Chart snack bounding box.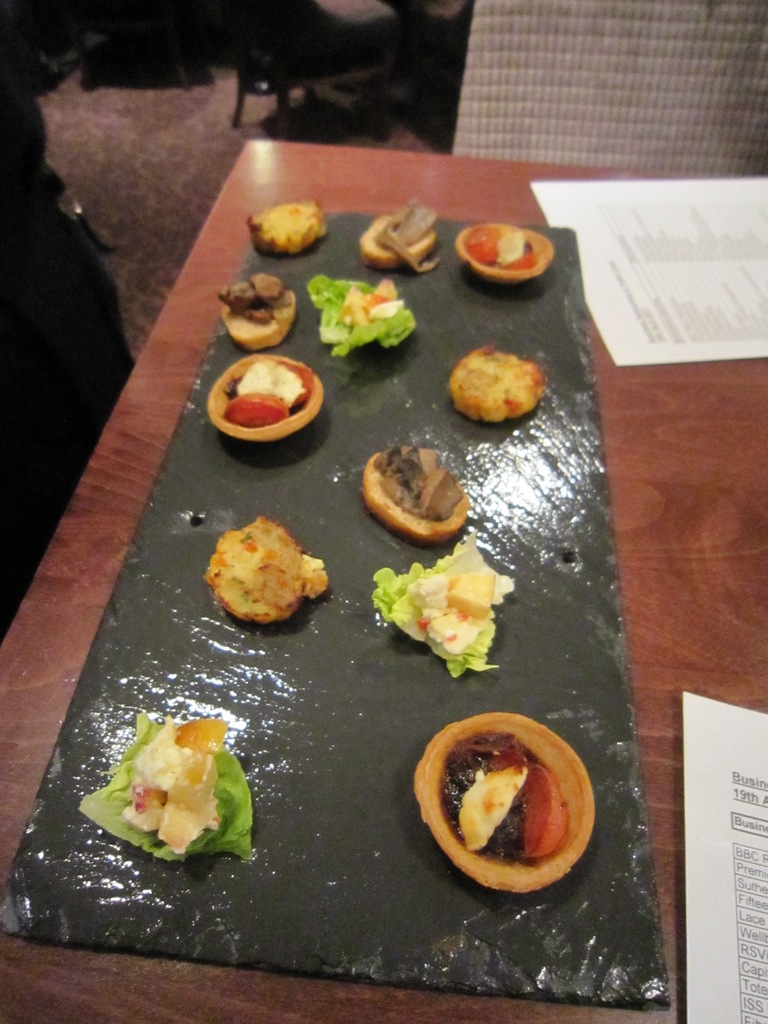
Charted: (x1=79, y1=712, x2=250, y2=867).
